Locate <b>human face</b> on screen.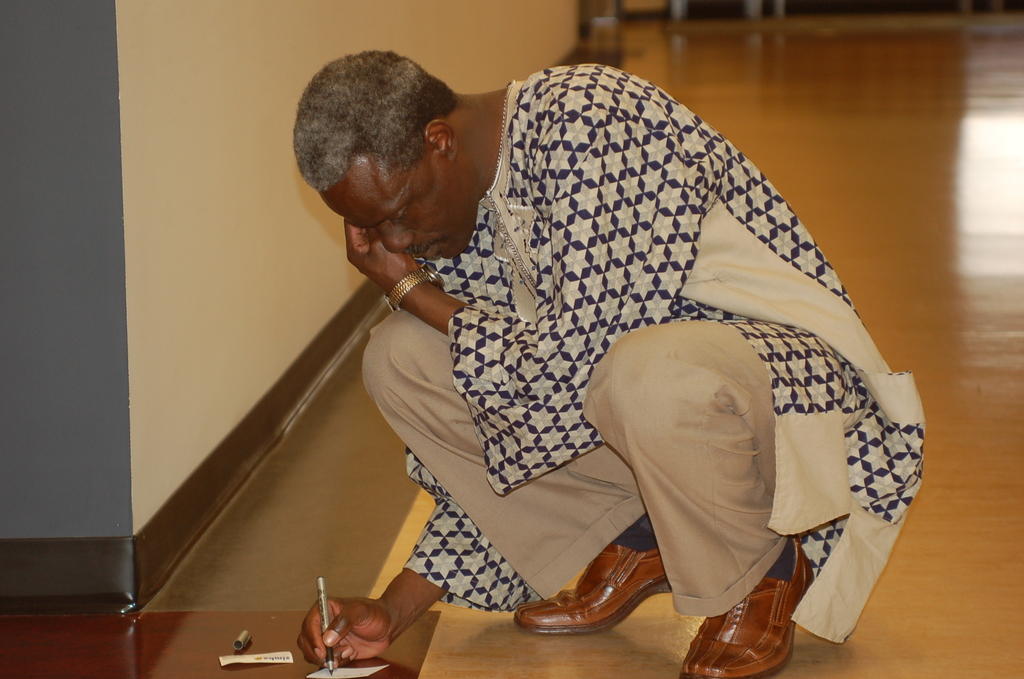
On screen at locate(317, 152, 454, 256).
